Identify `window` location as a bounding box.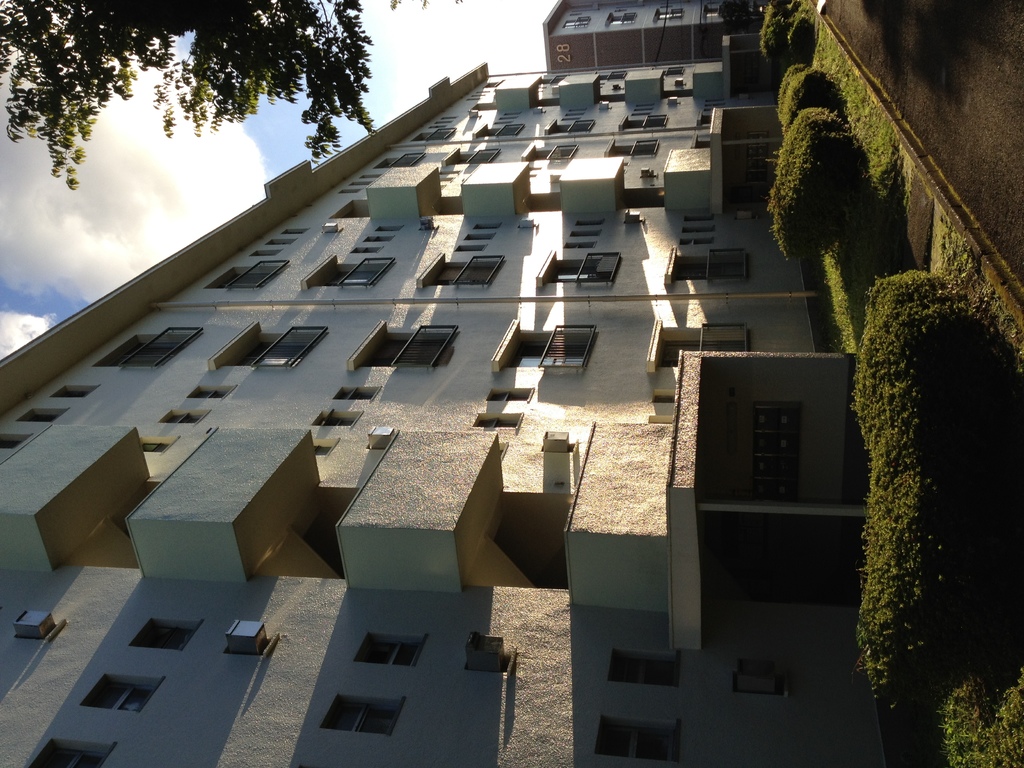
box(682, 252, 748, 285).
